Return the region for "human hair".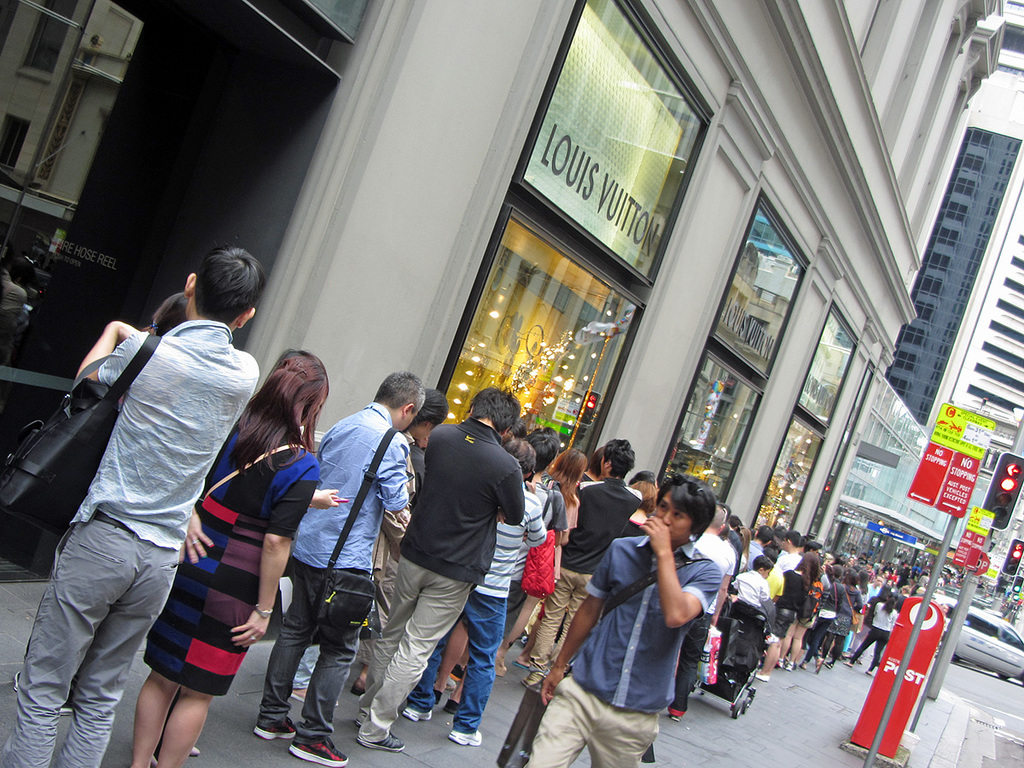
bbox=[468, 386, 522, 436].
